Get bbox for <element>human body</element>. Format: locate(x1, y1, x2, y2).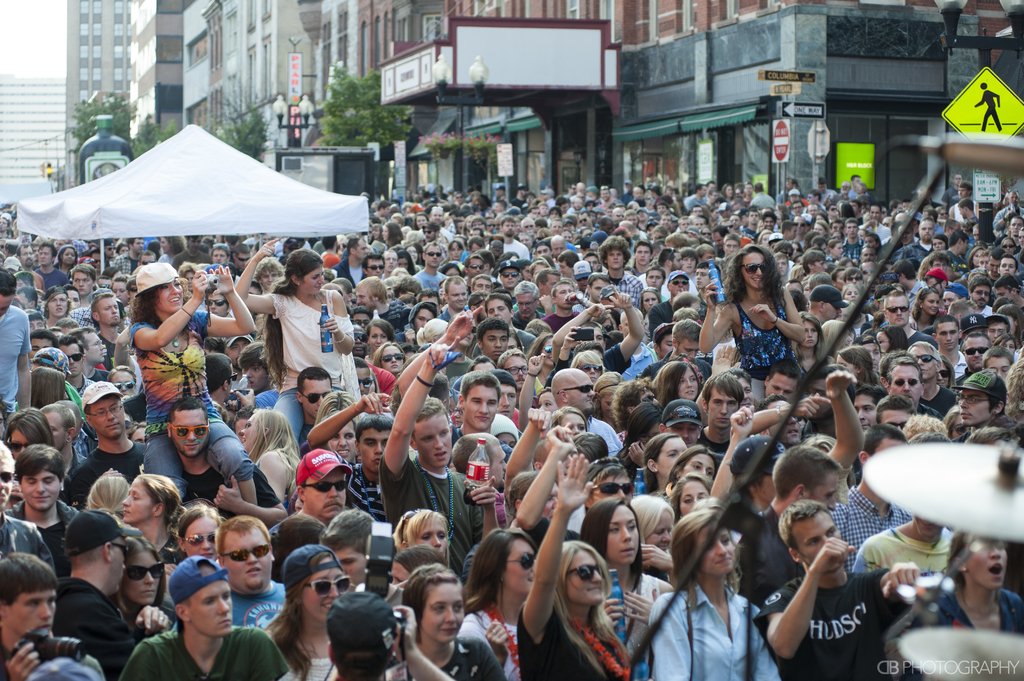
locate(665, 449, 715, 483).
